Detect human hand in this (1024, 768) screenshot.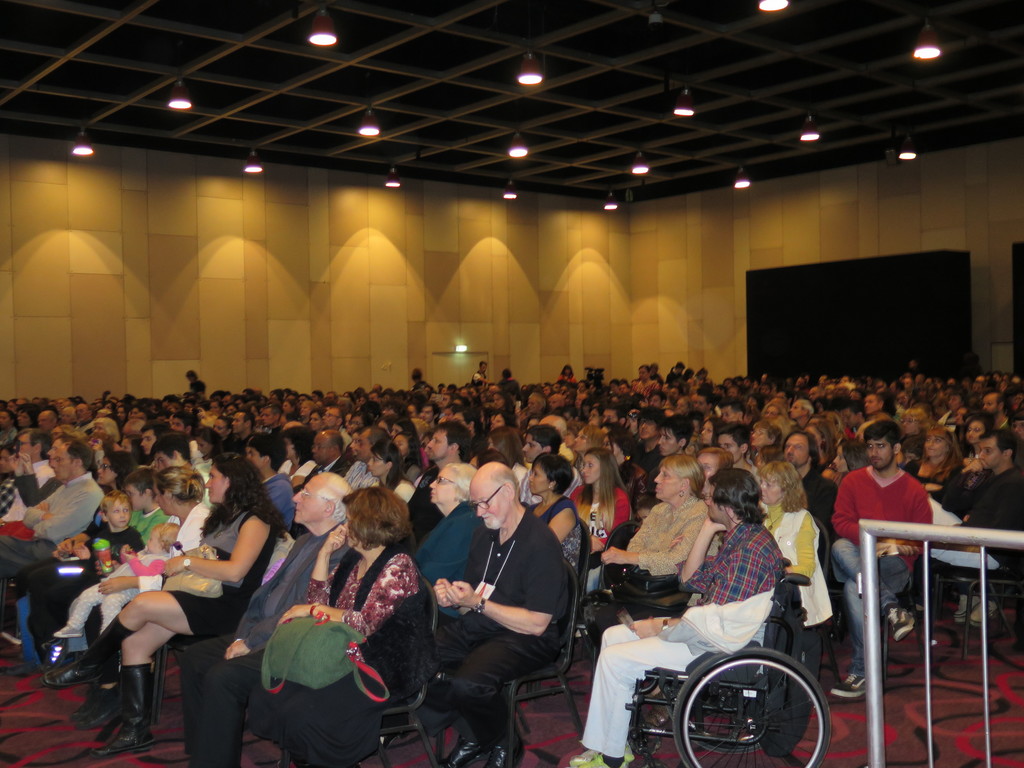
Detection: <bbox>433, 576, 454, 611</bbox>.
